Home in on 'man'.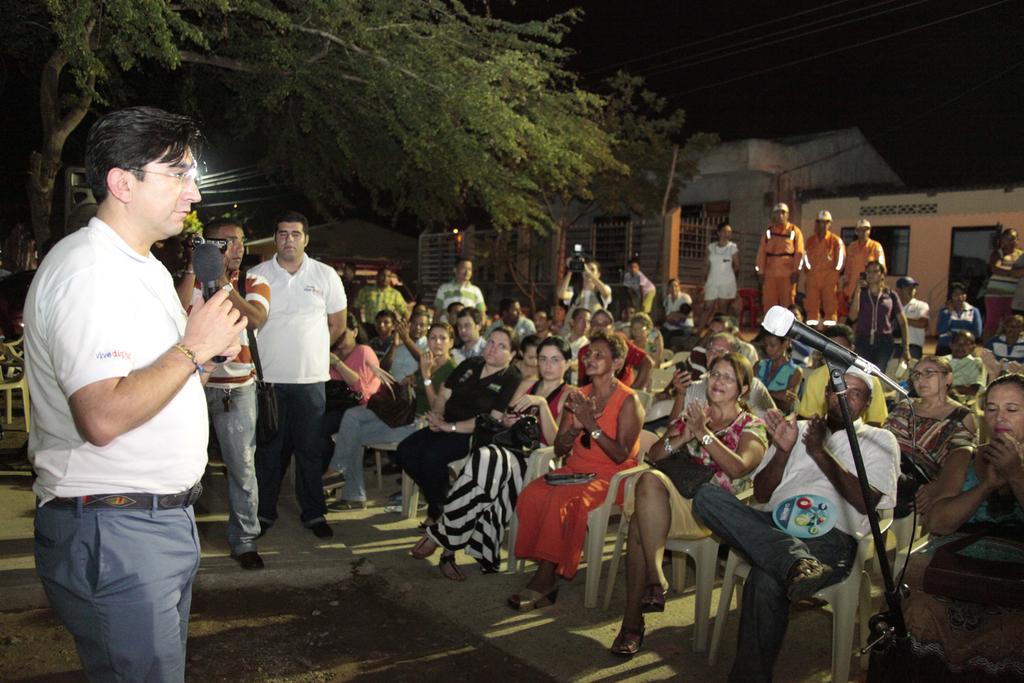
Homed in at Rect(895, 277, 936, 363).
